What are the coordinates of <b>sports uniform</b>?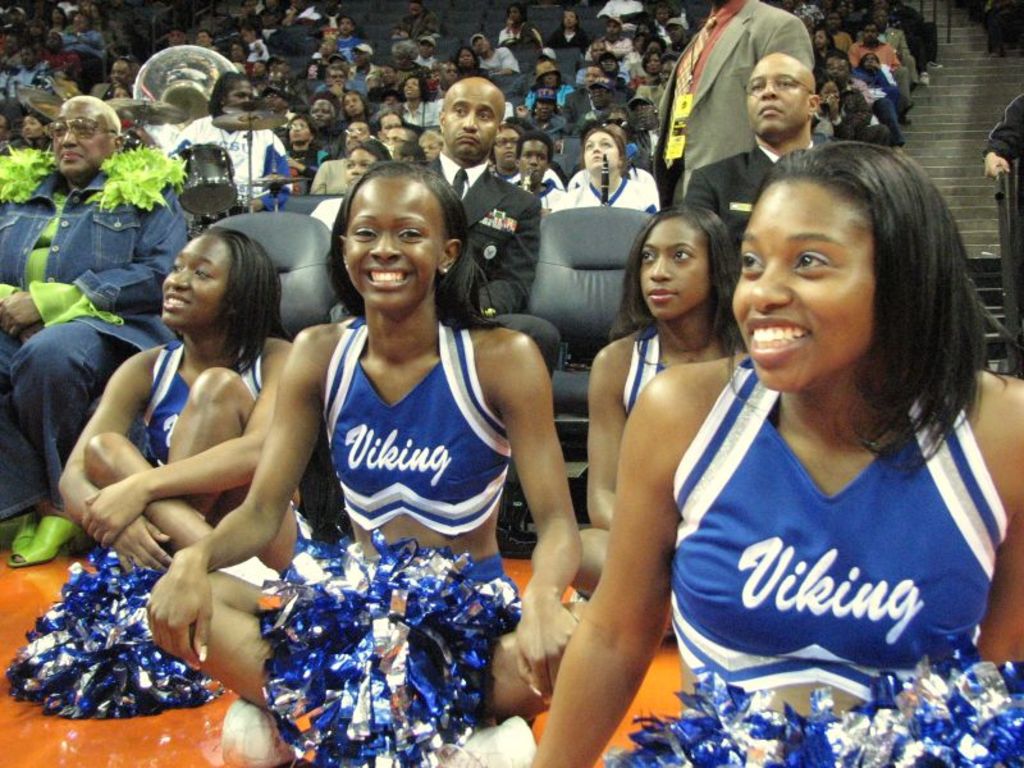
[850, 68, 897, 110].
